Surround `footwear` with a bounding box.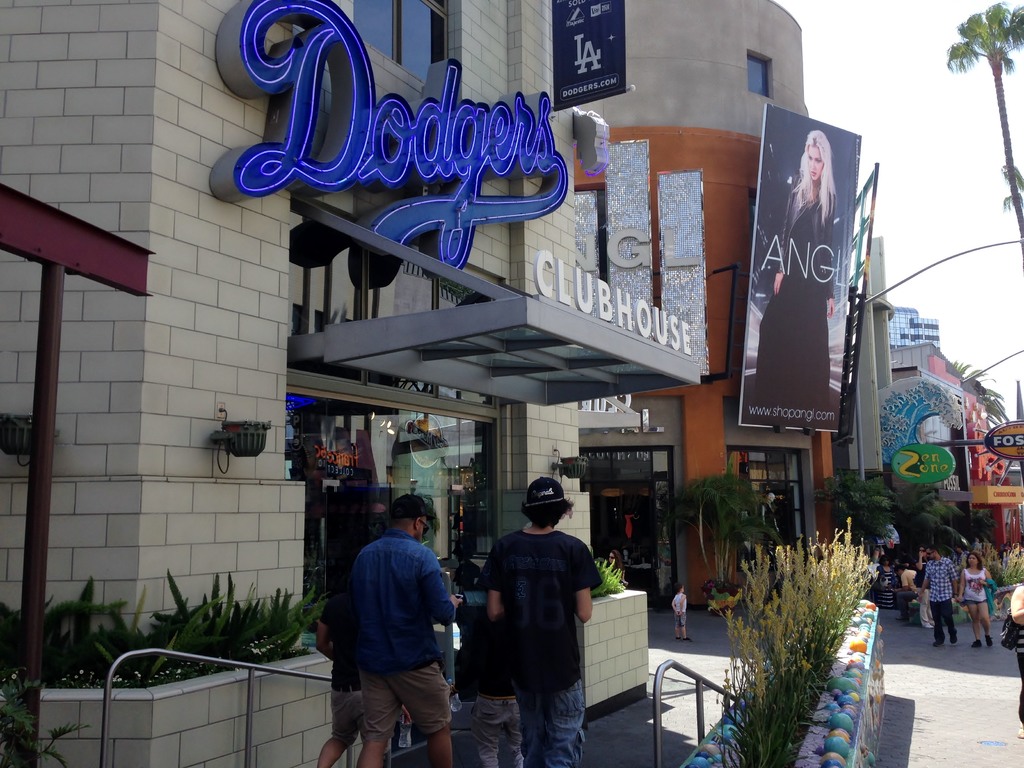
left=924, top=621, right=932, bottom=628.
